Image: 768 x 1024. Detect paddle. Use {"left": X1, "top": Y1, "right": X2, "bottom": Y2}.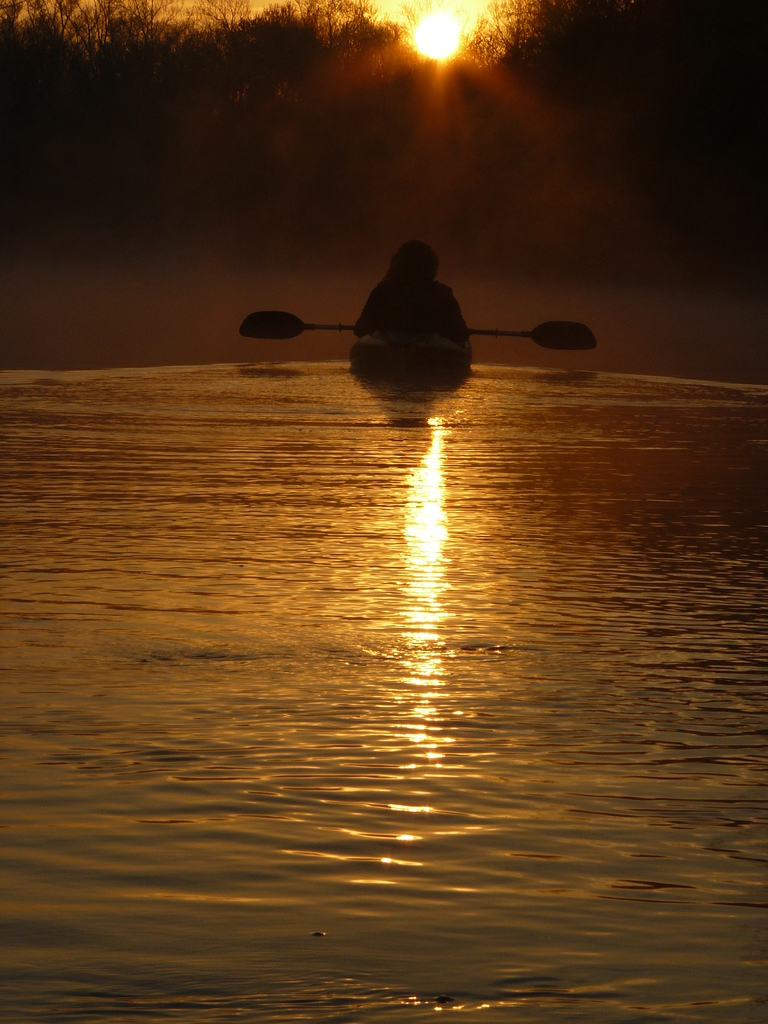
{"left": 239, "top": 304, "right": 593, "bottom": 353}.
